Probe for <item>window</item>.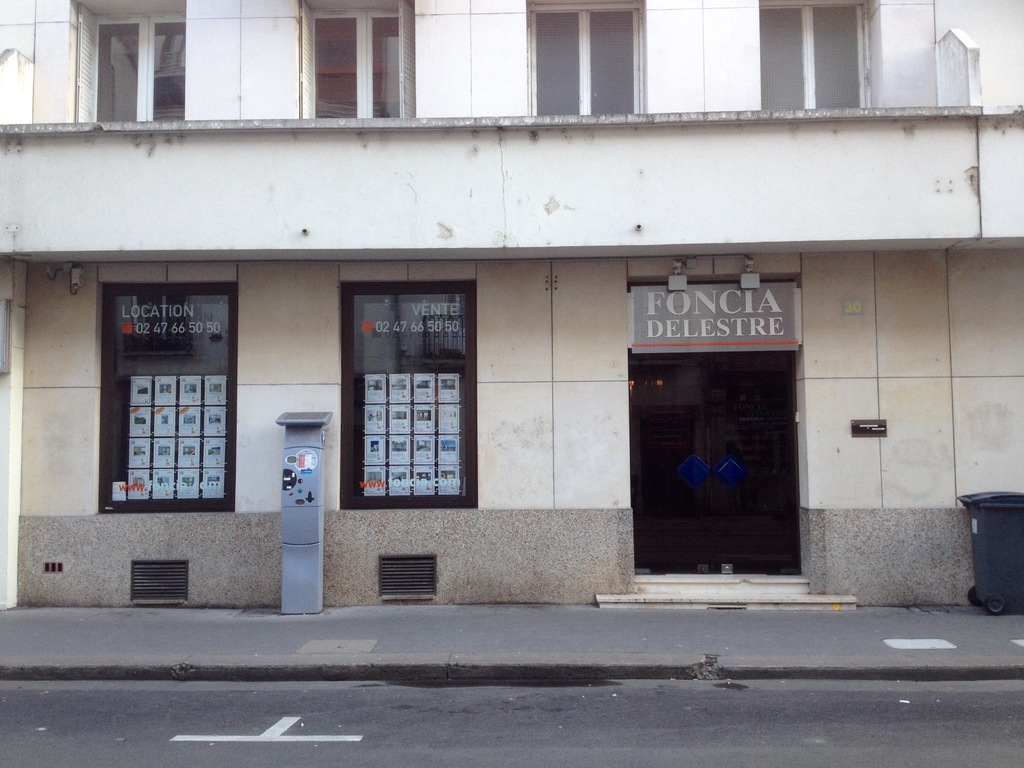
Probe result: 91/16/186/122.
